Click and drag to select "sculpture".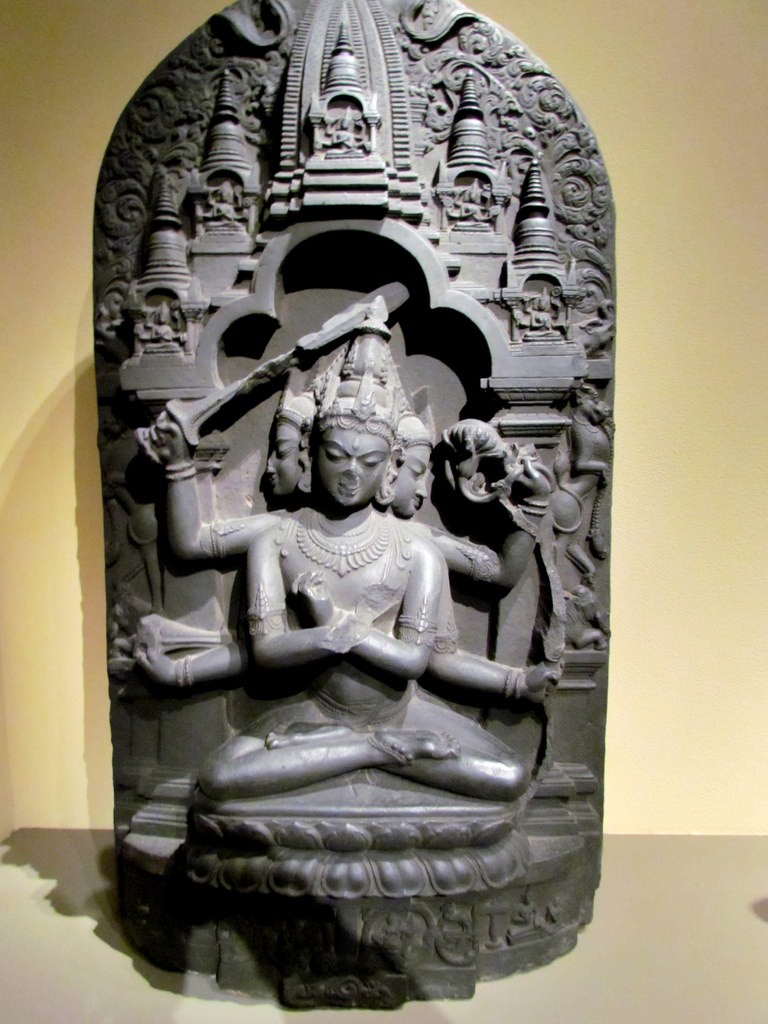
Selection: {"left": 143, "top": 294, "right": 526, "bottom": 797}.
